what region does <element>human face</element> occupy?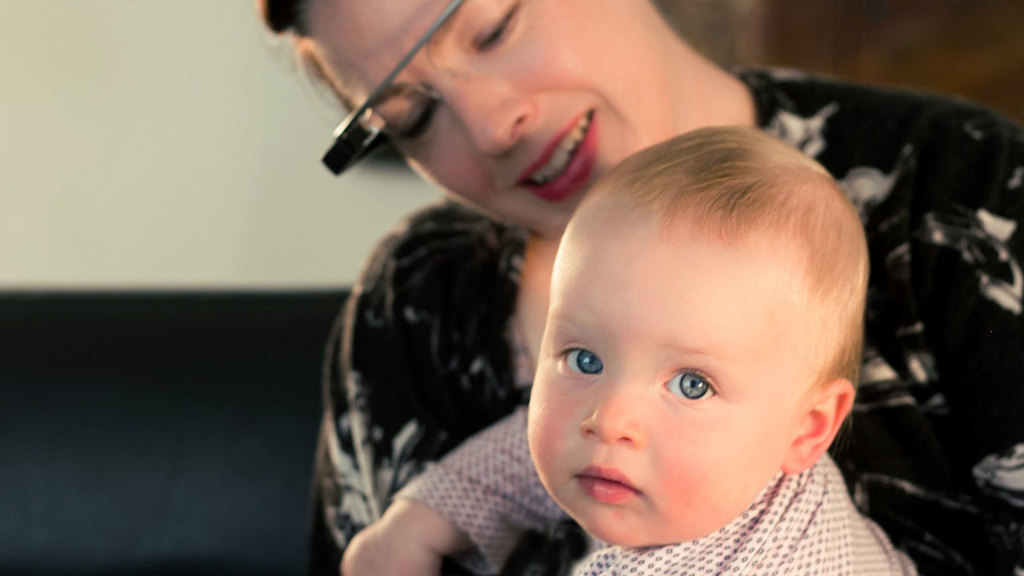
region(318, 0, 669, 234).
